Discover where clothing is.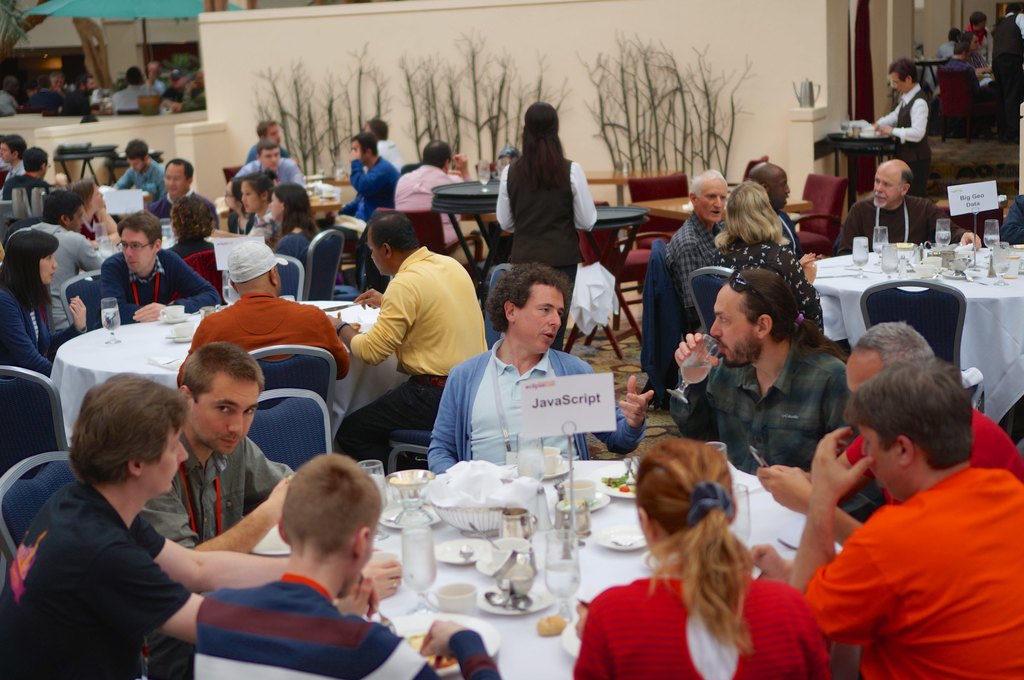
Discovered at bbox=(0, 86, 18, 115).
